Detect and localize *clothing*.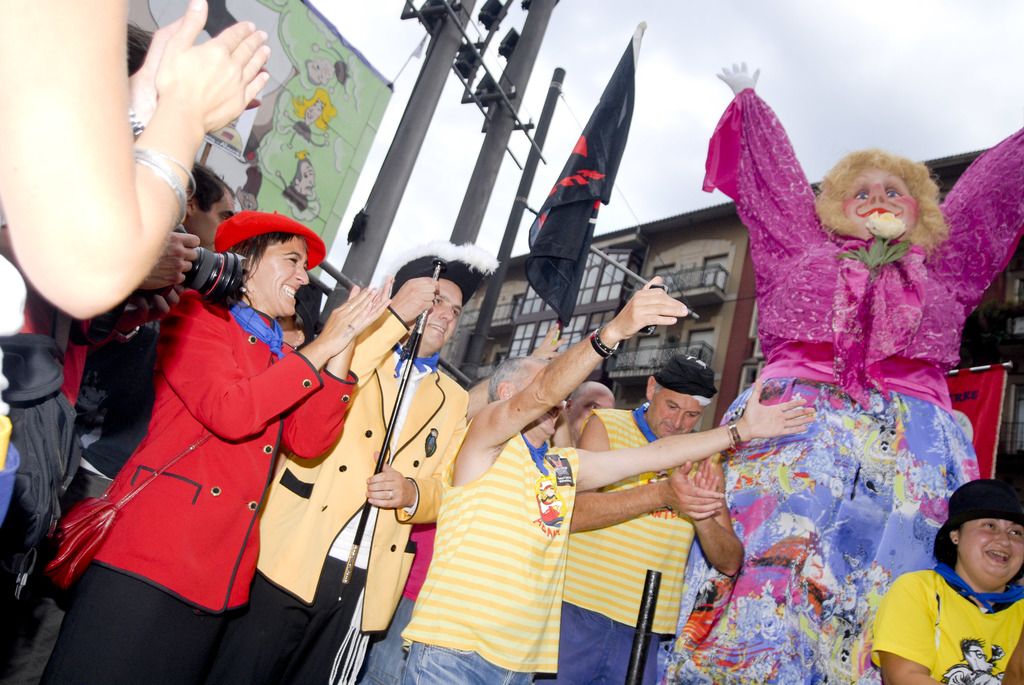
Localized at (left=207, top=301, right=468, bottom=684).
